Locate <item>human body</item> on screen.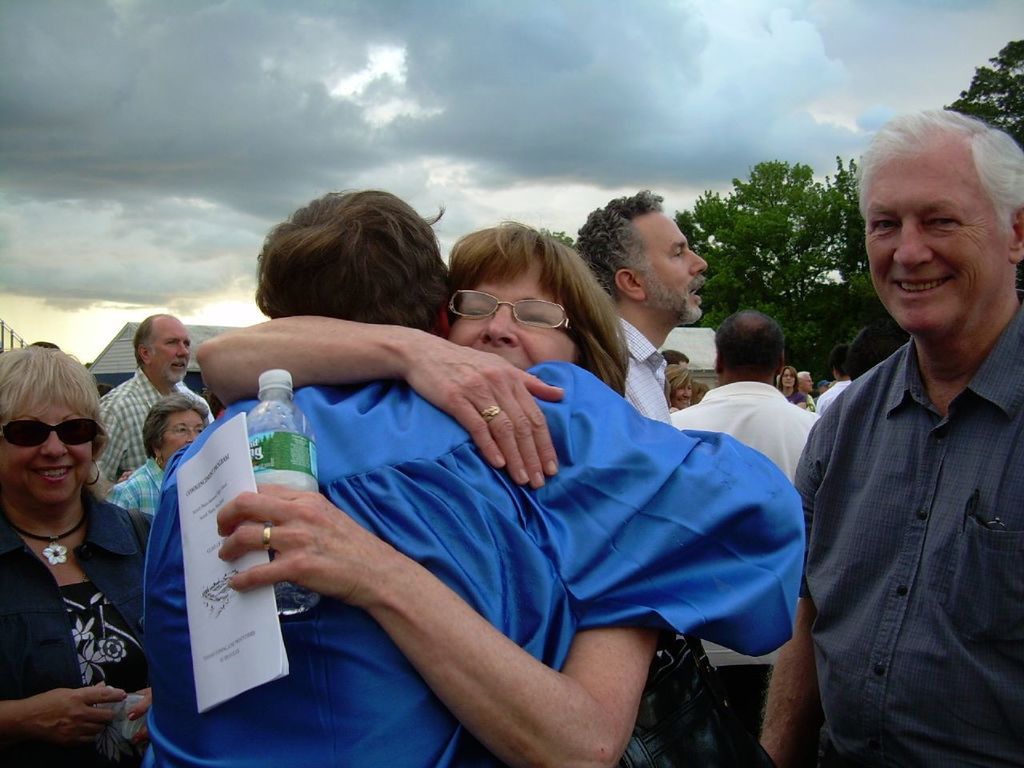
On screen at x1=0, y1=347, x2=157, y2=762.
